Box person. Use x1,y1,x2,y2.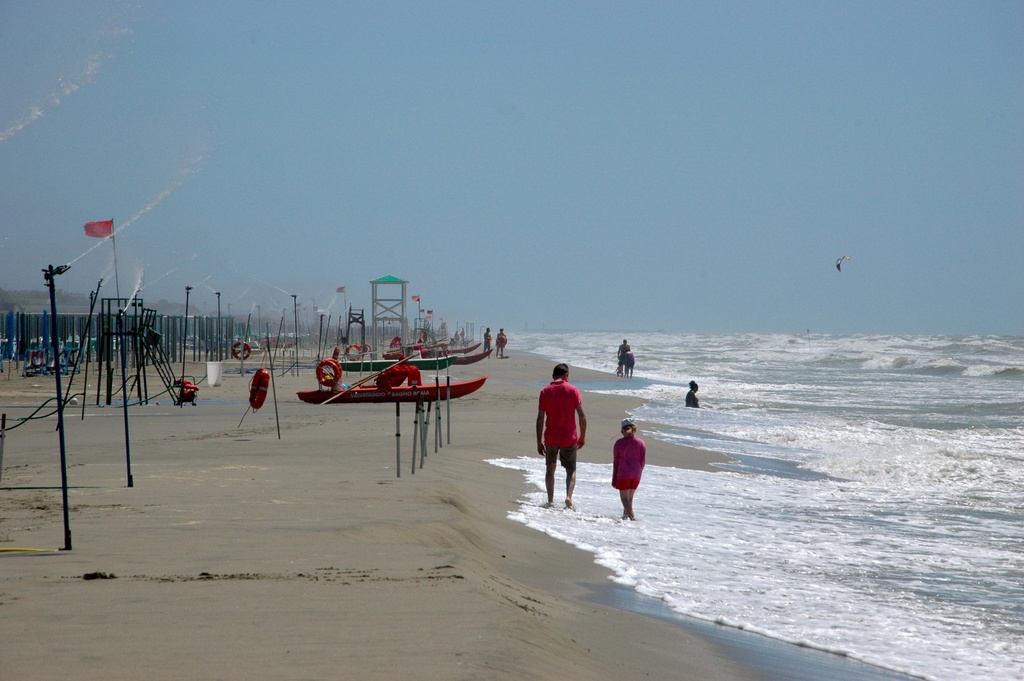
479,327,495,360.
